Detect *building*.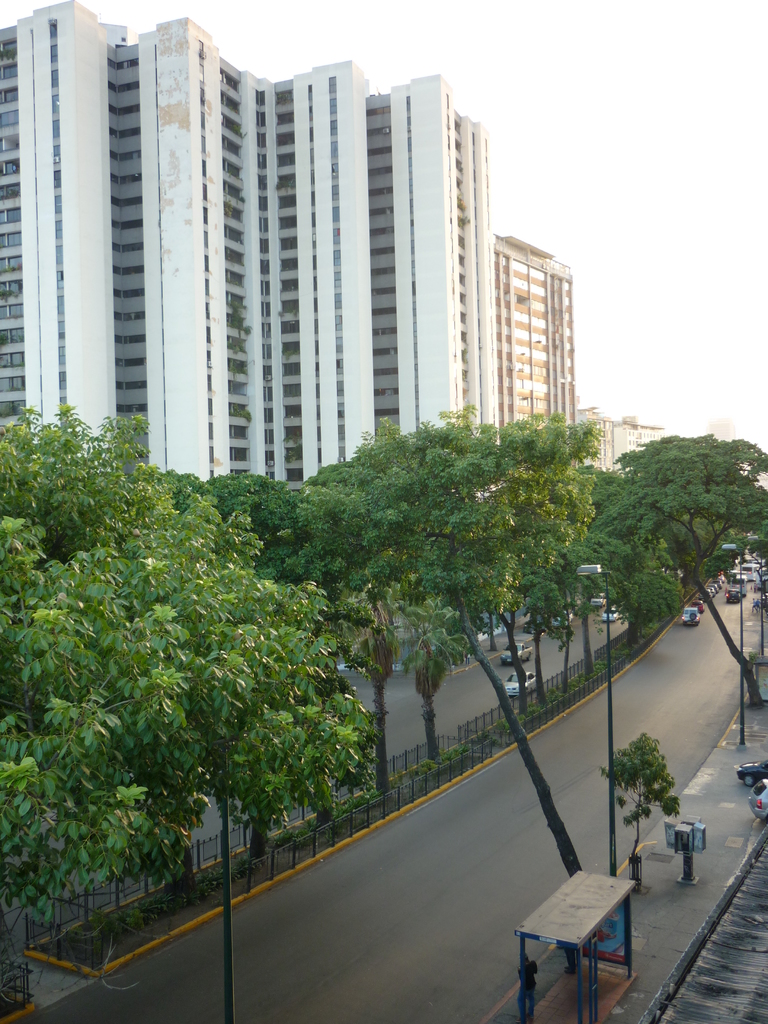
Detected at bbox(0, 0, 486, 481).
